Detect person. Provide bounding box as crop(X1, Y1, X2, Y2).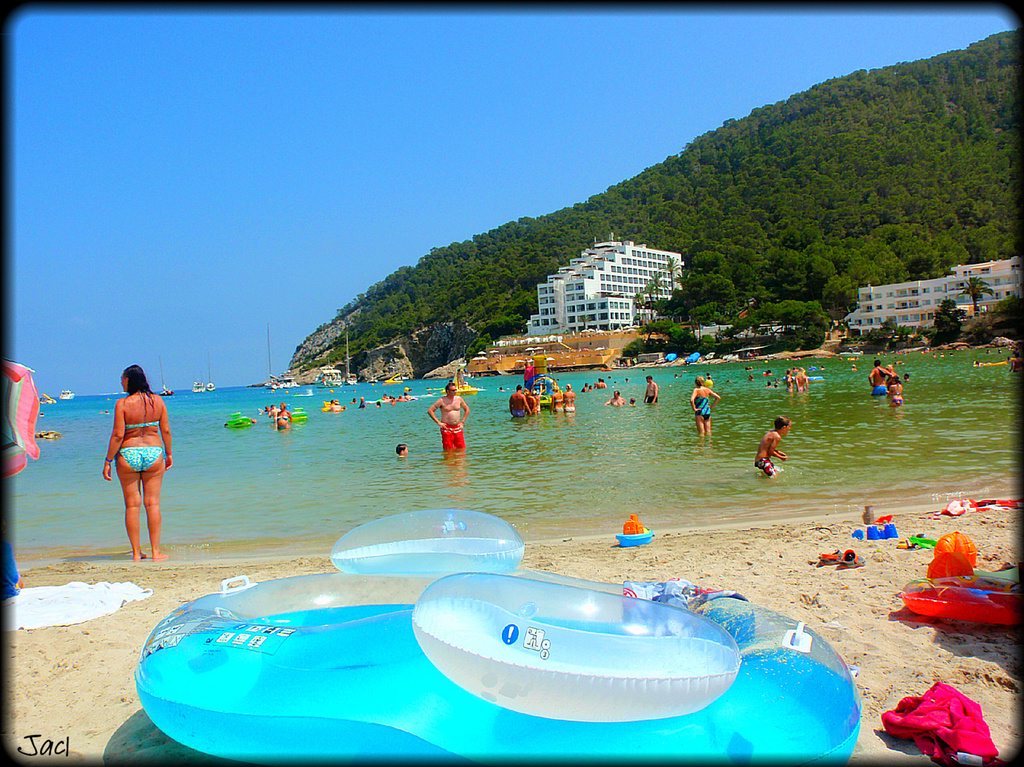
crop(607, 388, 627, 409).
